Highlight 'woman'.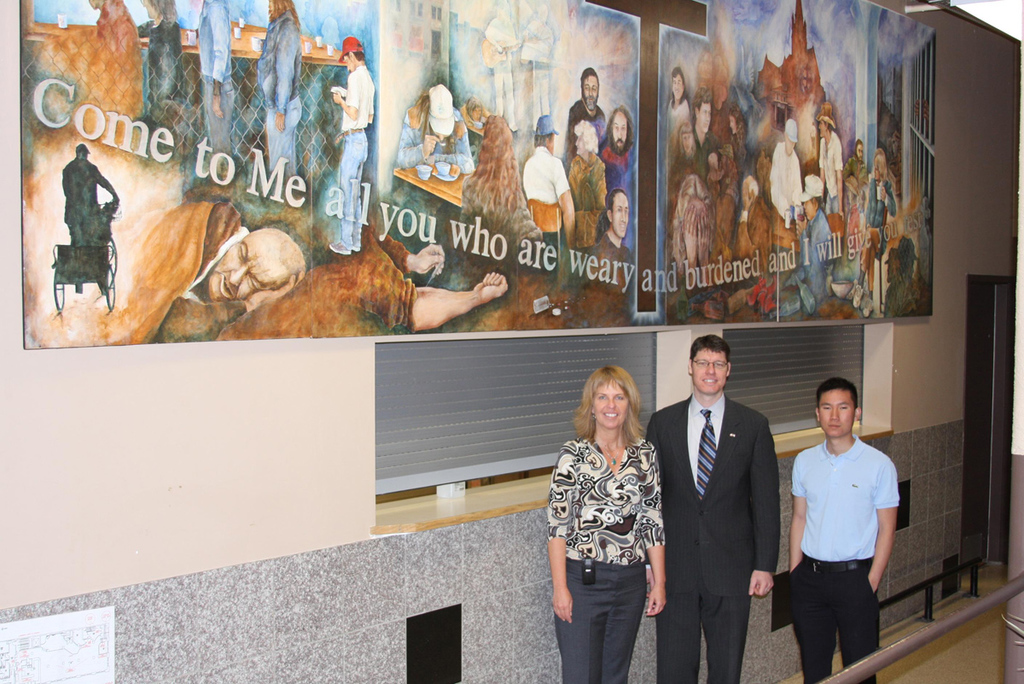
Highlighted region: locate(257, 0, 305, 183).
